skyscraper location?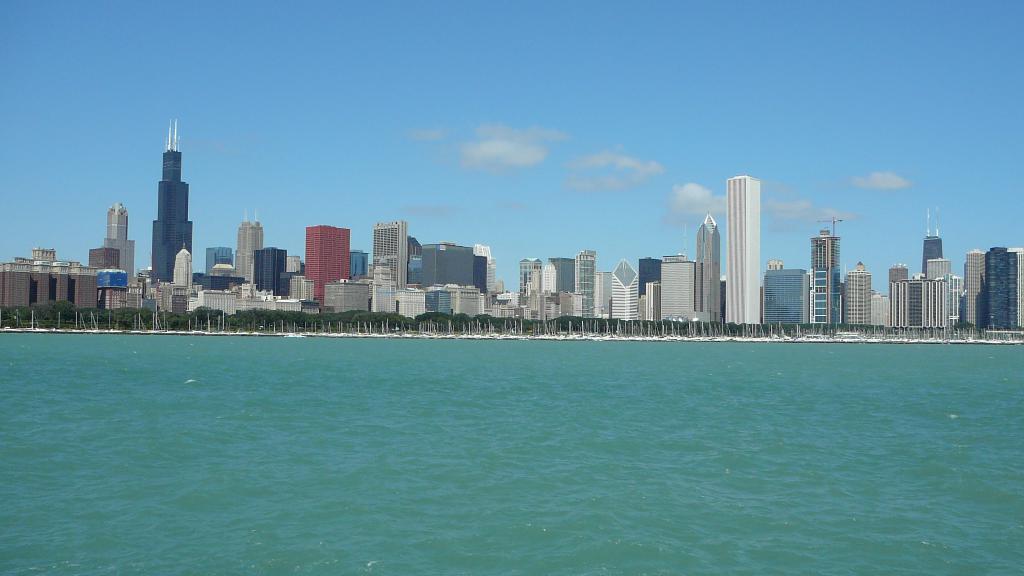
[370, 221, 406, 291]
